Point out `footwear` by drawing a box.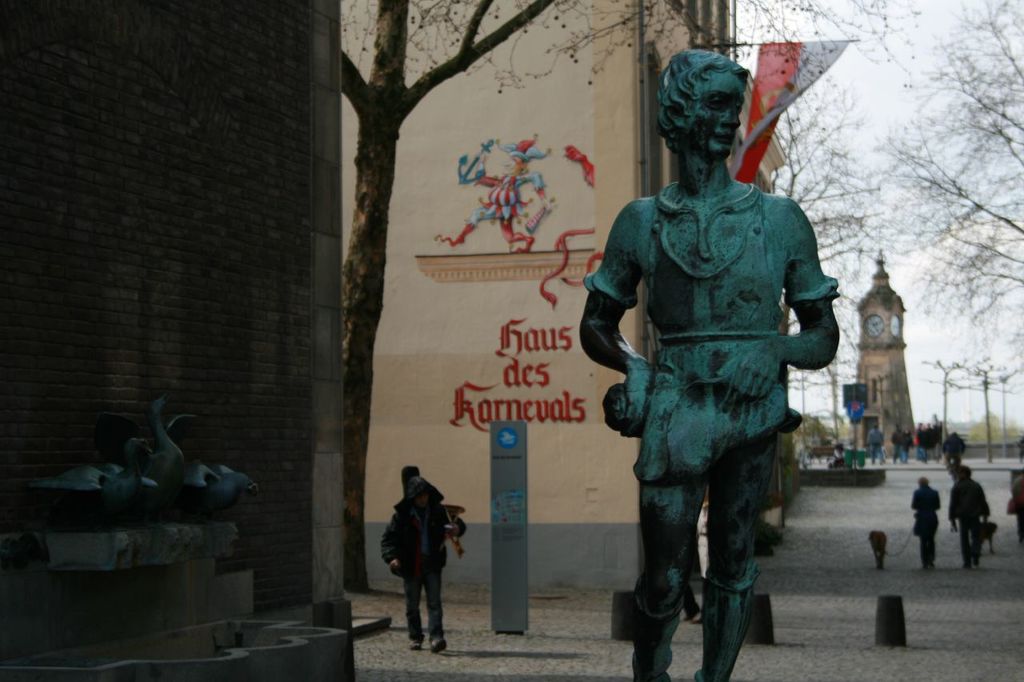
rect(429, 633, 447, 656).
